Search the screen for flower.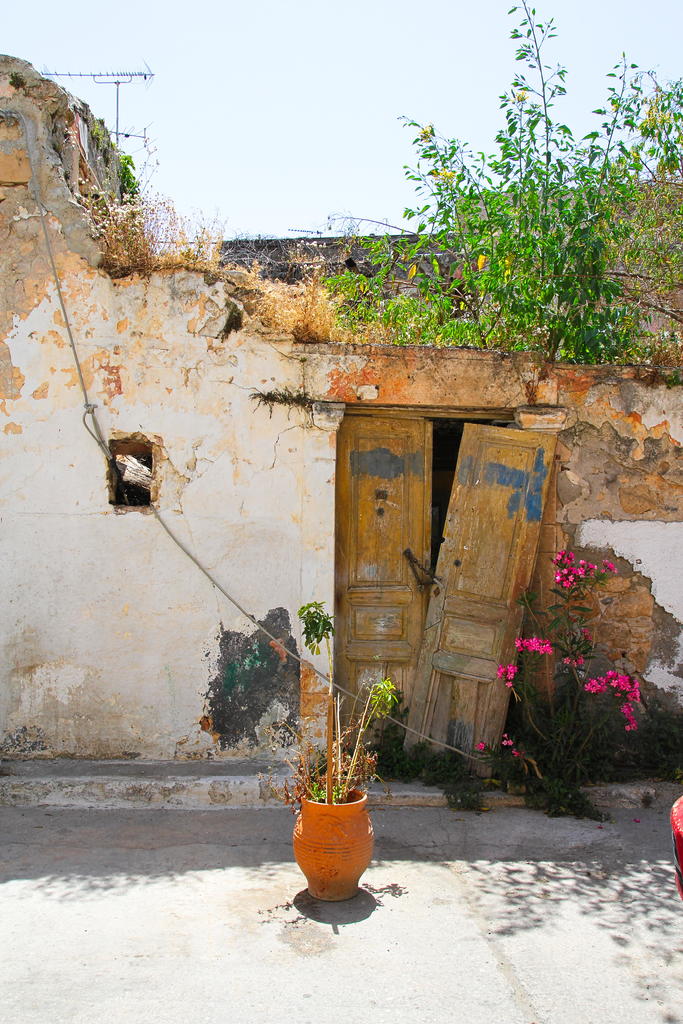
Found at 579,624,589,641.
